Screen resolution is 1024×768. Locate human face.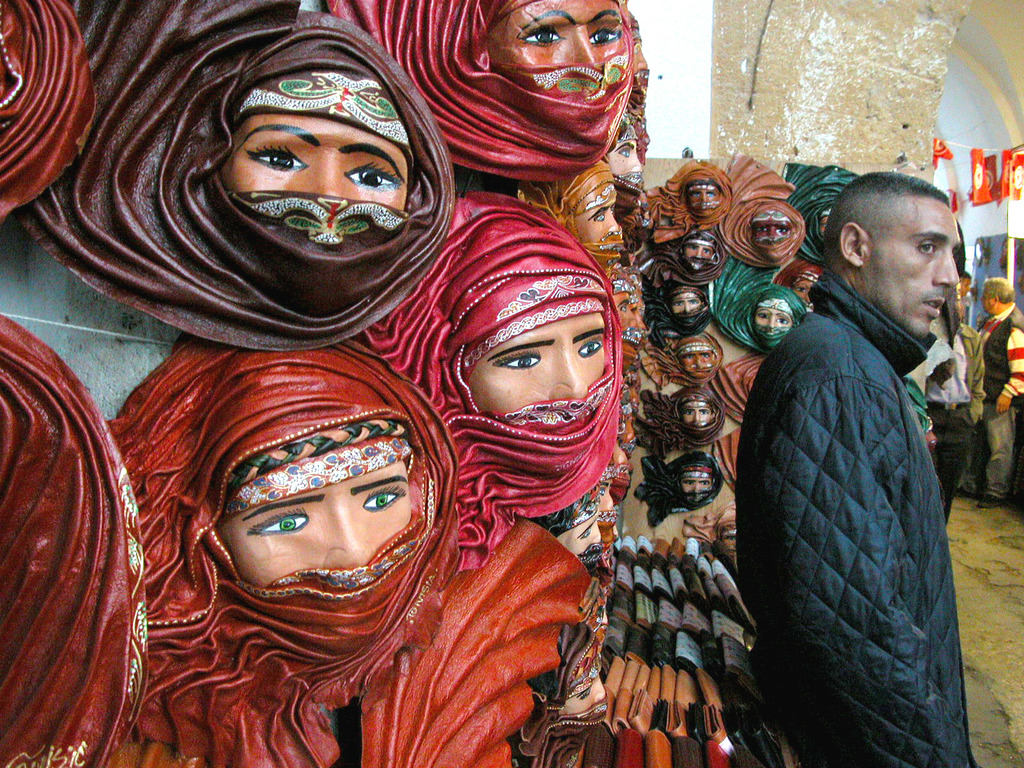
<box>862,200,961,338</box>.
